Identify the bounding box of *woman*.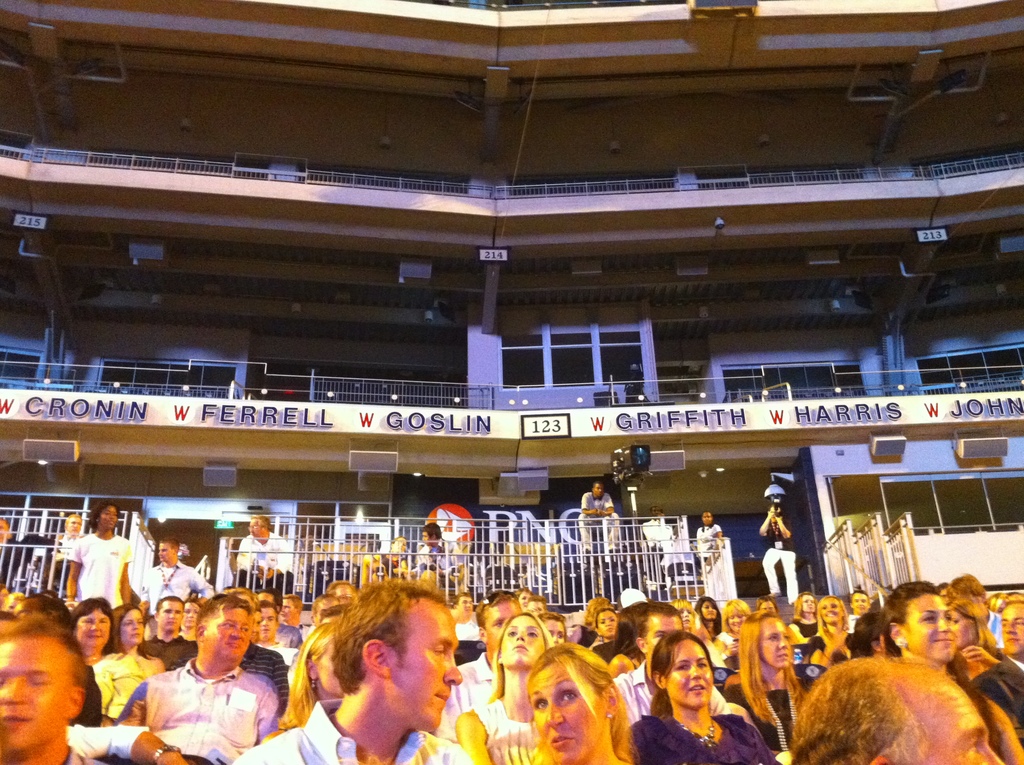
802/596/860/664.
